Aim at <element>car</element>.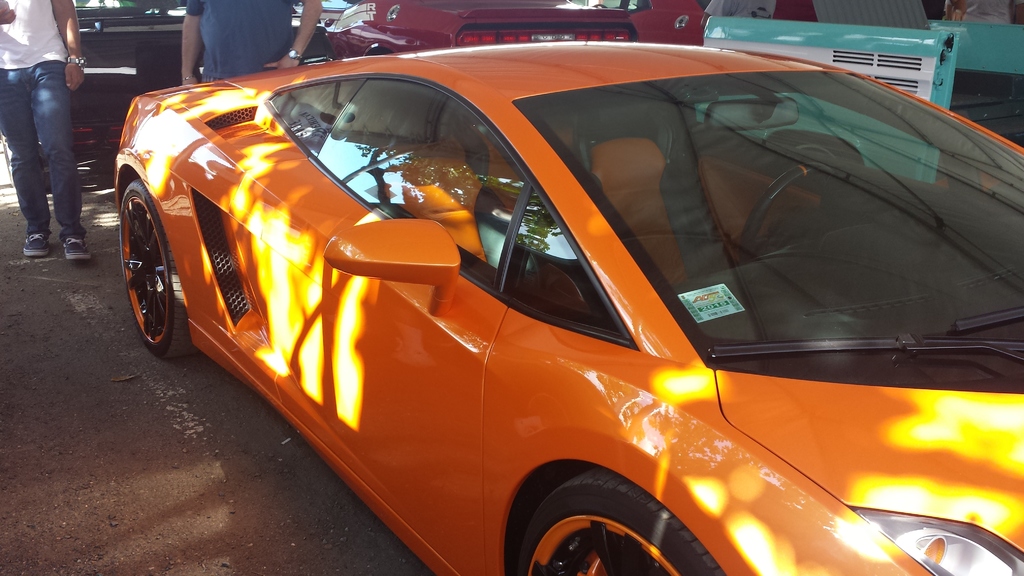
Aimed at (x1=113, y1=45, x2=1023, y2=575).
